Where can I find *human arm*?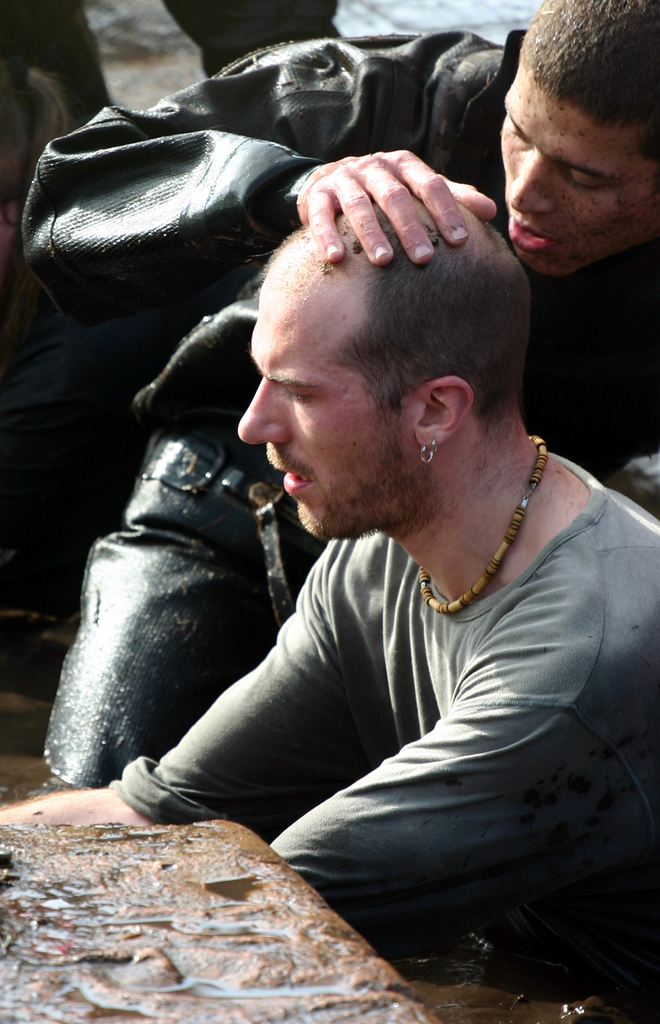
You can find it at {"x1": 264, "y1": 693, "x2": 550, "y2": 950}.
